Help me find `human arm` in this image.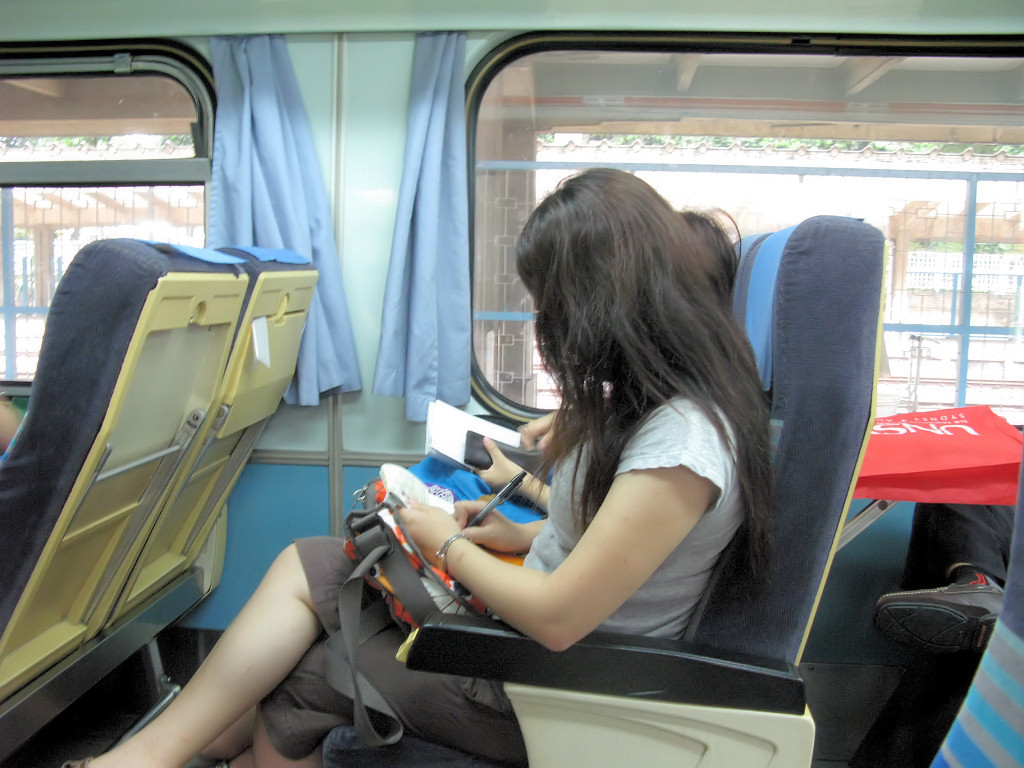
Found it: rect(445, 492, 563, 554).
